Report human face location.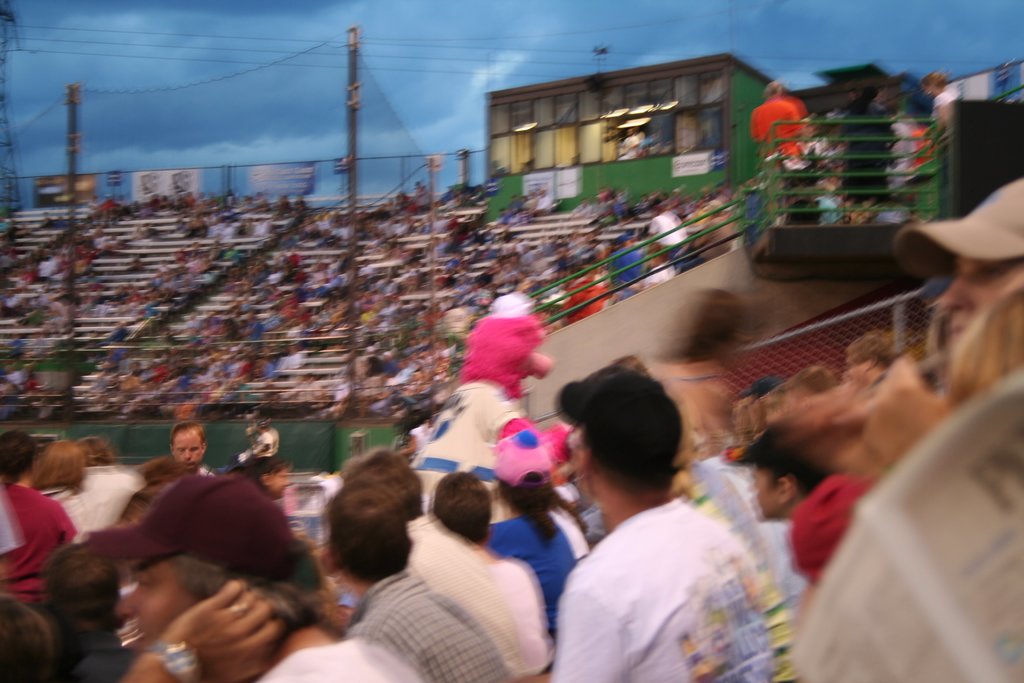
Report: {"x1": 940, "y1": 256, "x2": 1018, "y2": 347}.
